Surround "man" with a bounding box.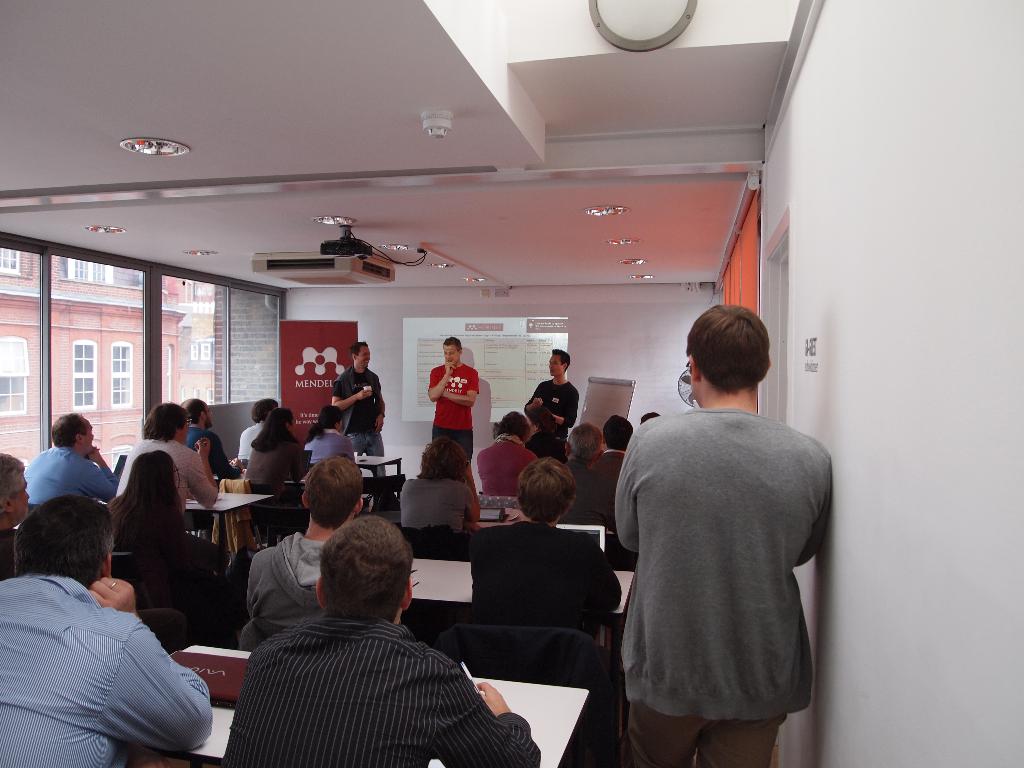
crop(0, 499, 211, 767).
